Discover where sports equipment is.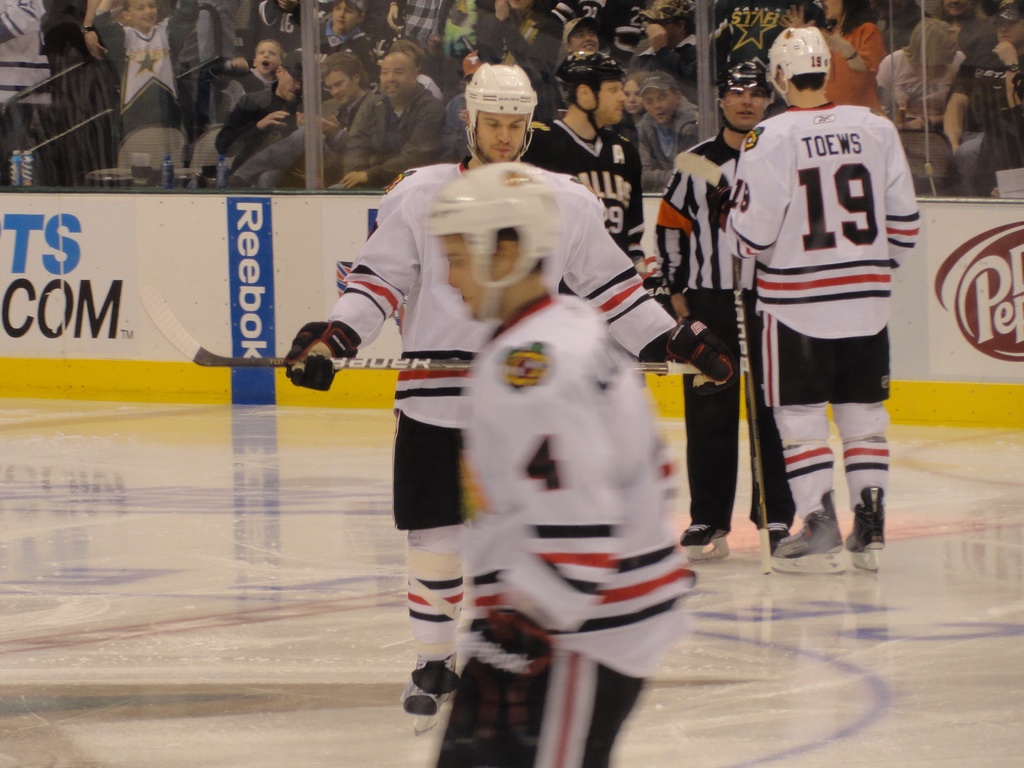
Discovered at locate(141, 286, 701, 374).
